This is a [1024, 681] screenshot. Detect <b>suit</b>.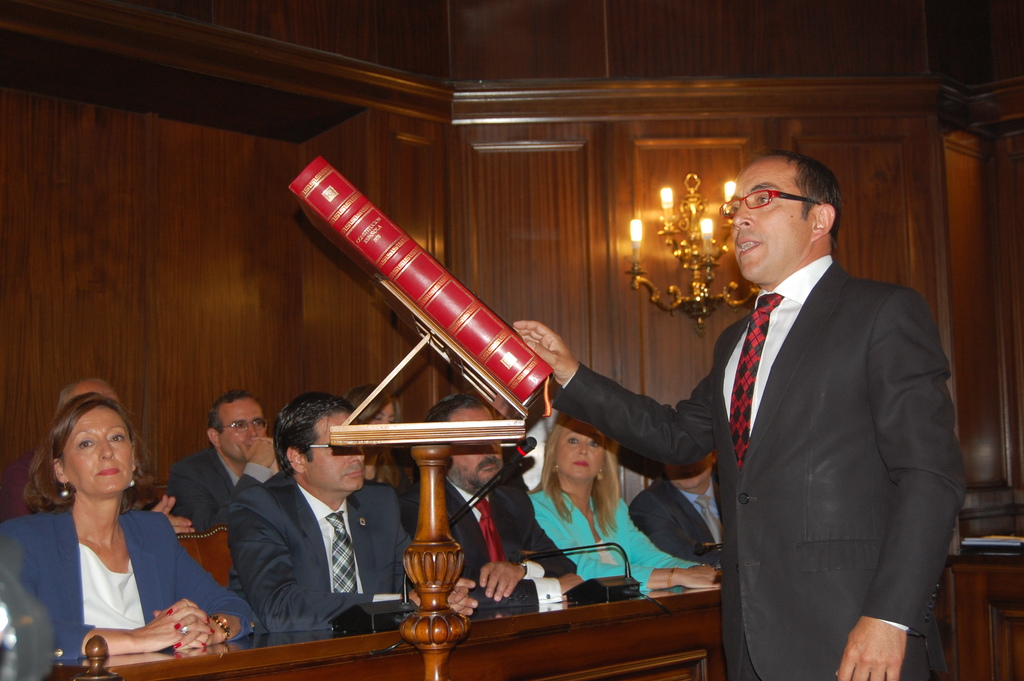
(229, 472, 417, 633).
